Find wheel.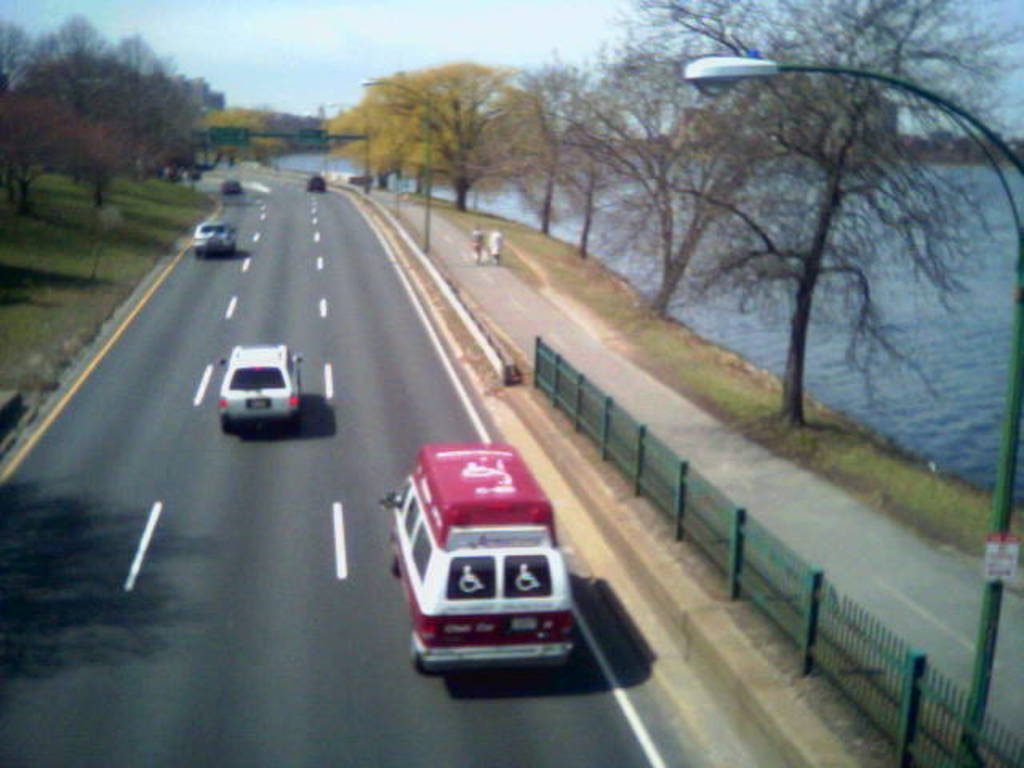
pyautogui.locateOnScreen(219, 413, 232, 435).
